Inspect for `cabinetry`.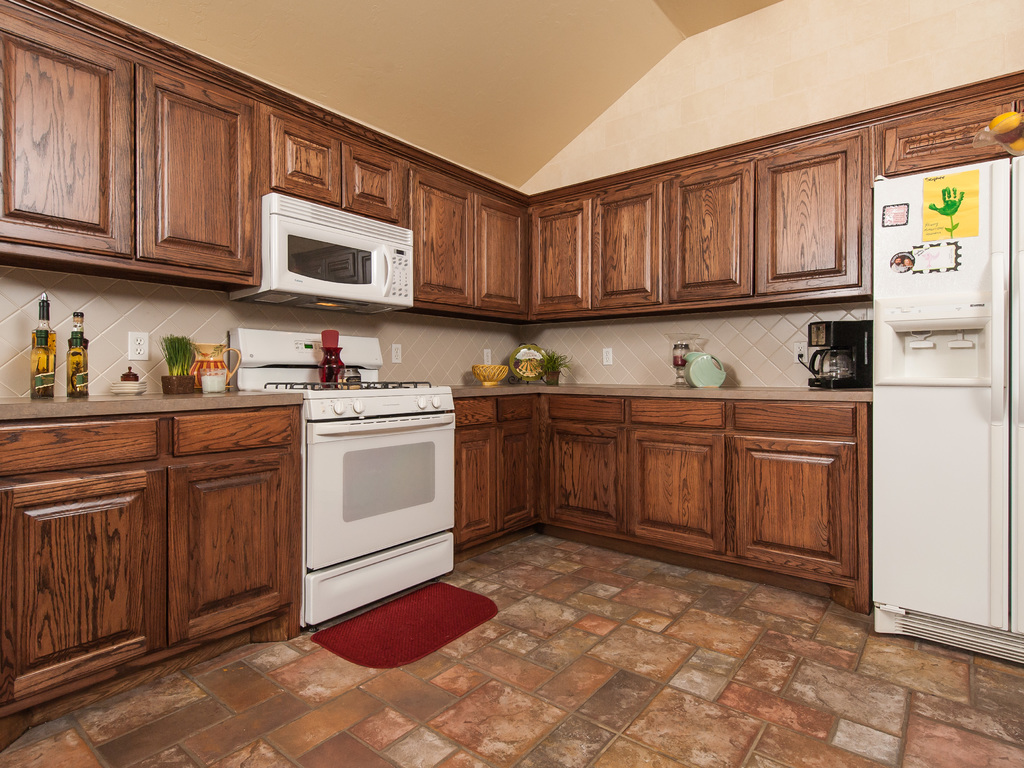
Inspection: BBox(441, 392, 535, 548).
